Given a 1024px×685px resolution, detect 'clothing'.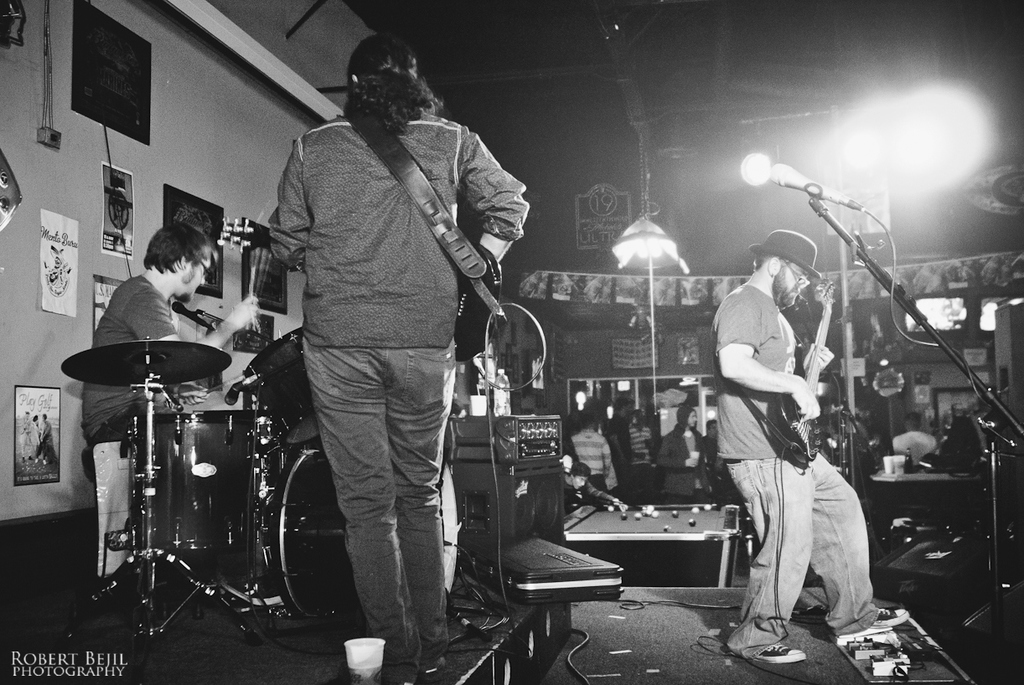
(256, 23, 528, 596).
